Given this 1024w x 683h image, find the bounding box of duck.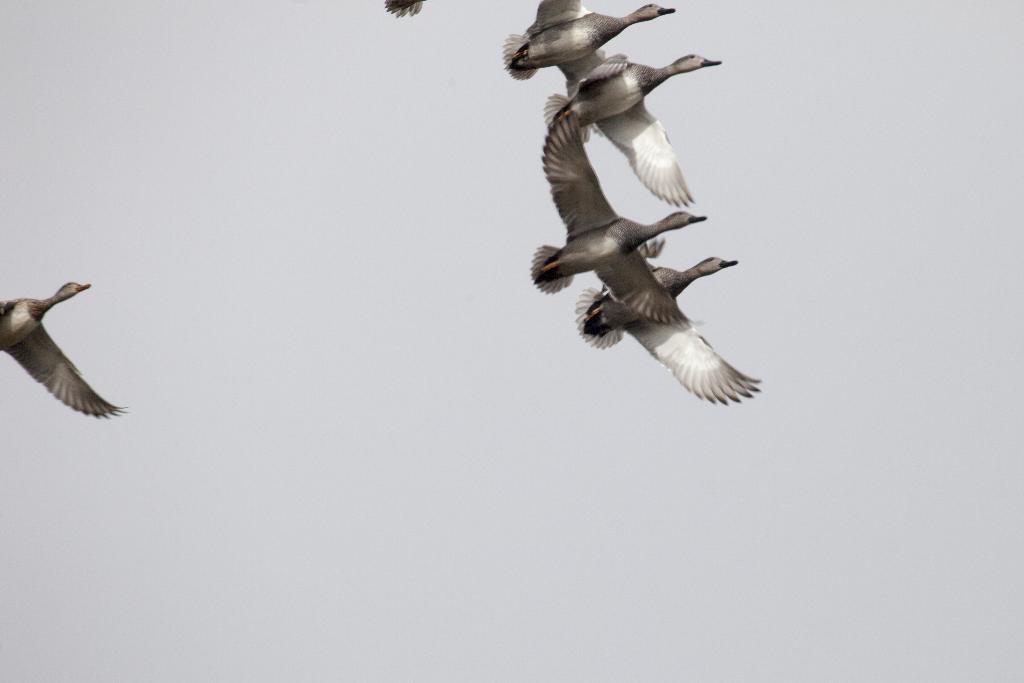
l=376, t=0, r=428, b=17.
